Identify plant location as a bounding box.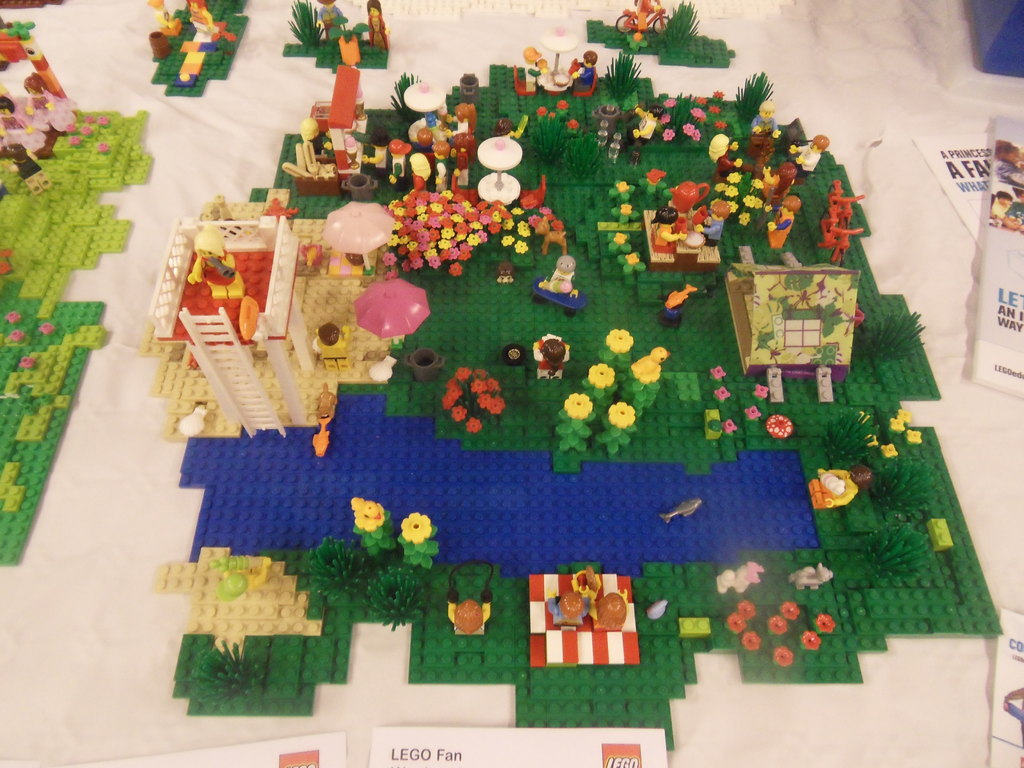
locate(715, 161, 779, 233).
